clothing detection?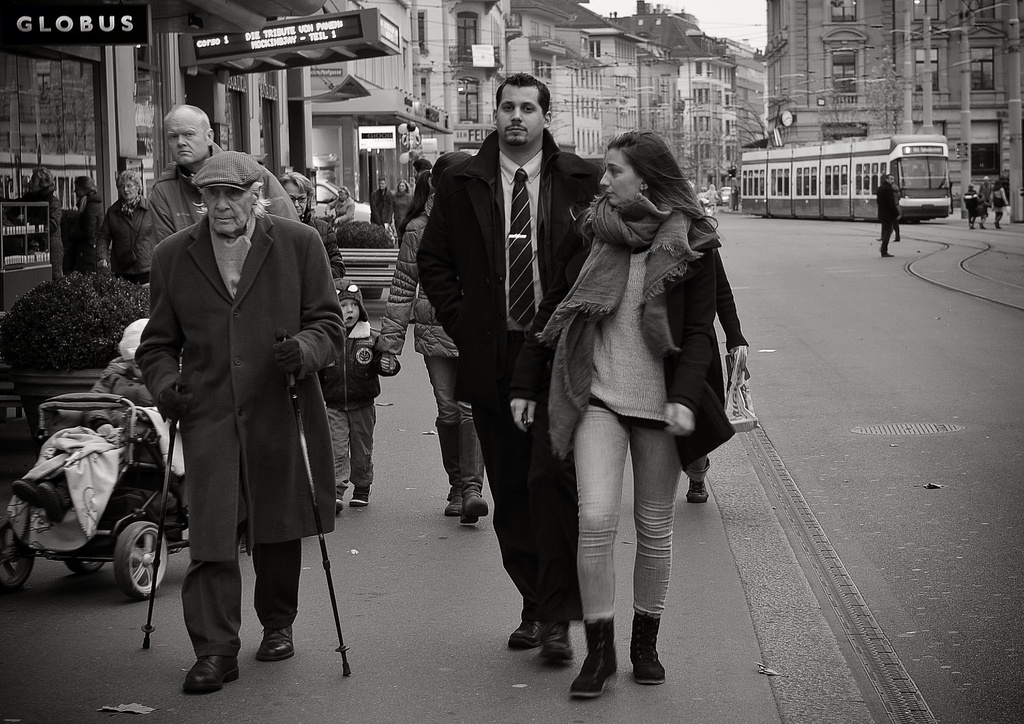
box=[32, 195, 61, 270]
